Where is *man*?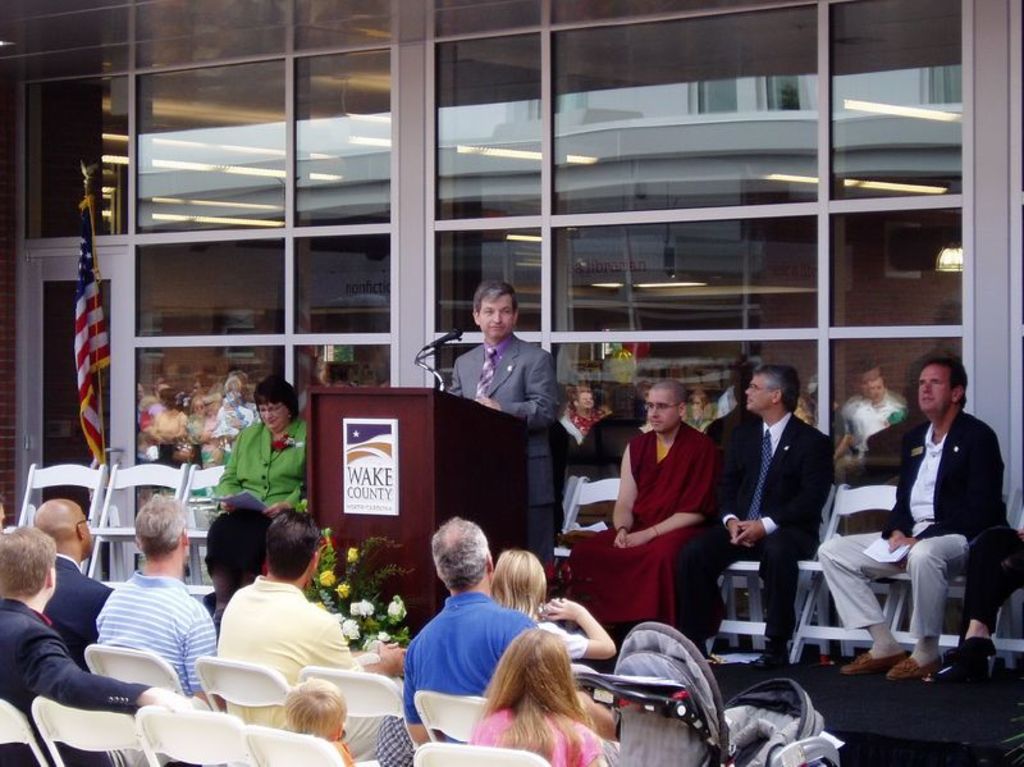
BBox(399, 524, 571, 750).
